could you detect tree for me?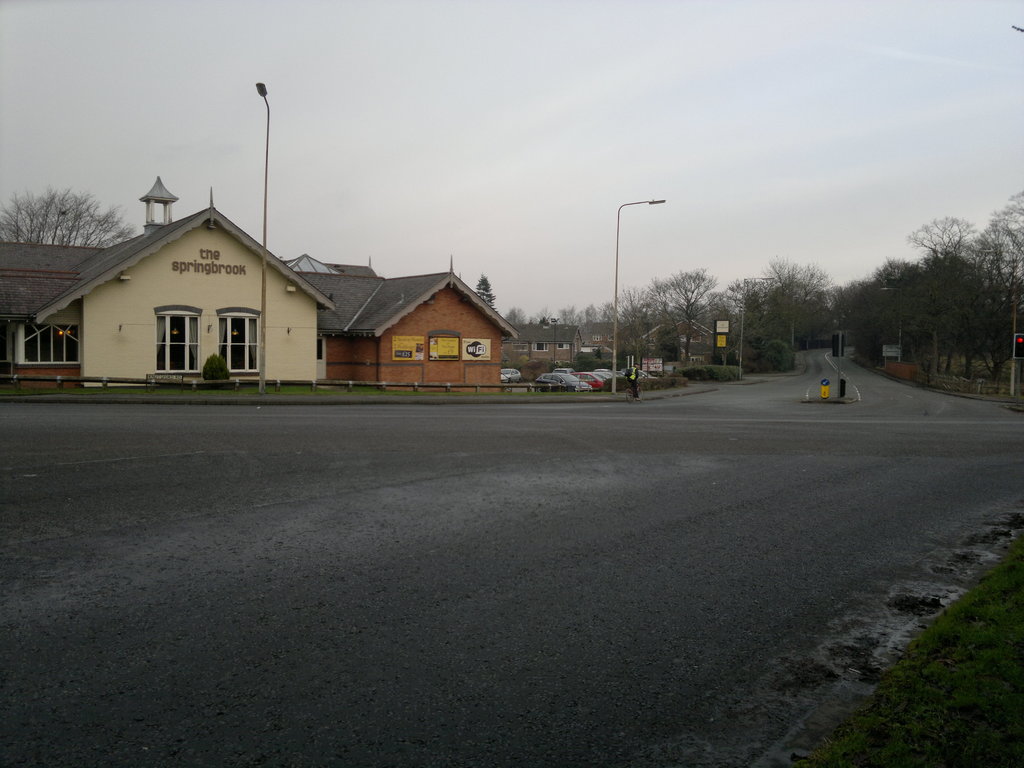
Detection result: [x1=960, y1=216, x2=1023, y2=386].
